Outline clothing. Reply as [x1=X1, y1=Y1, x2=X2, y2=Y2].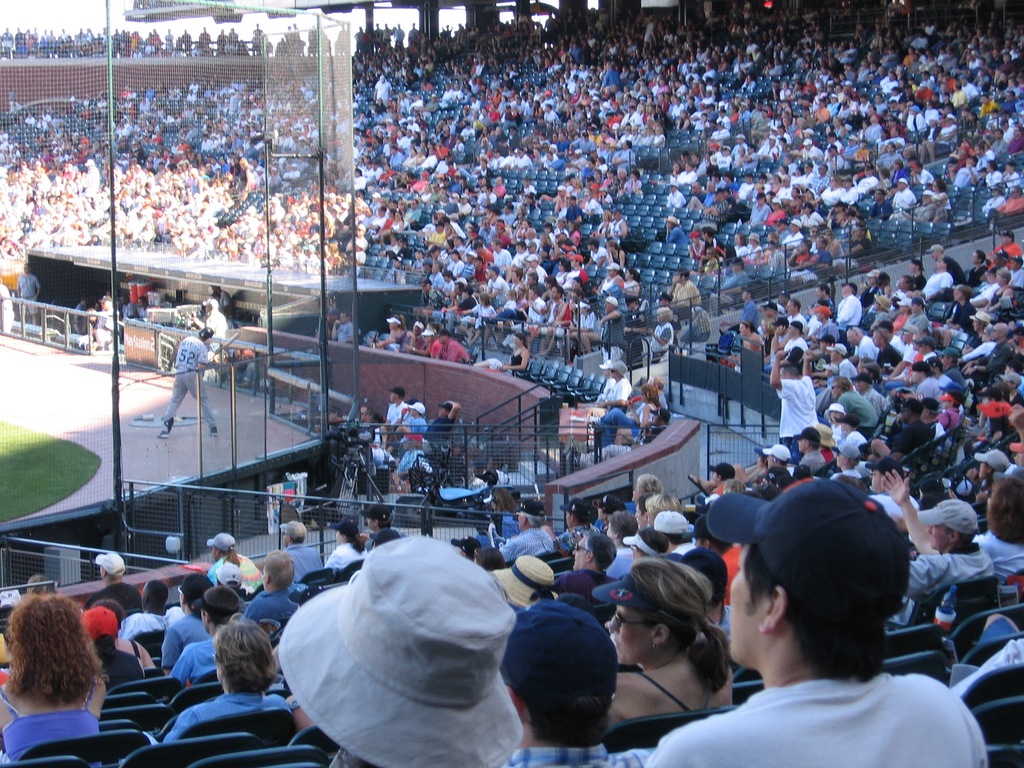
[x1=623, y1=528, x2=660, y2=554].
